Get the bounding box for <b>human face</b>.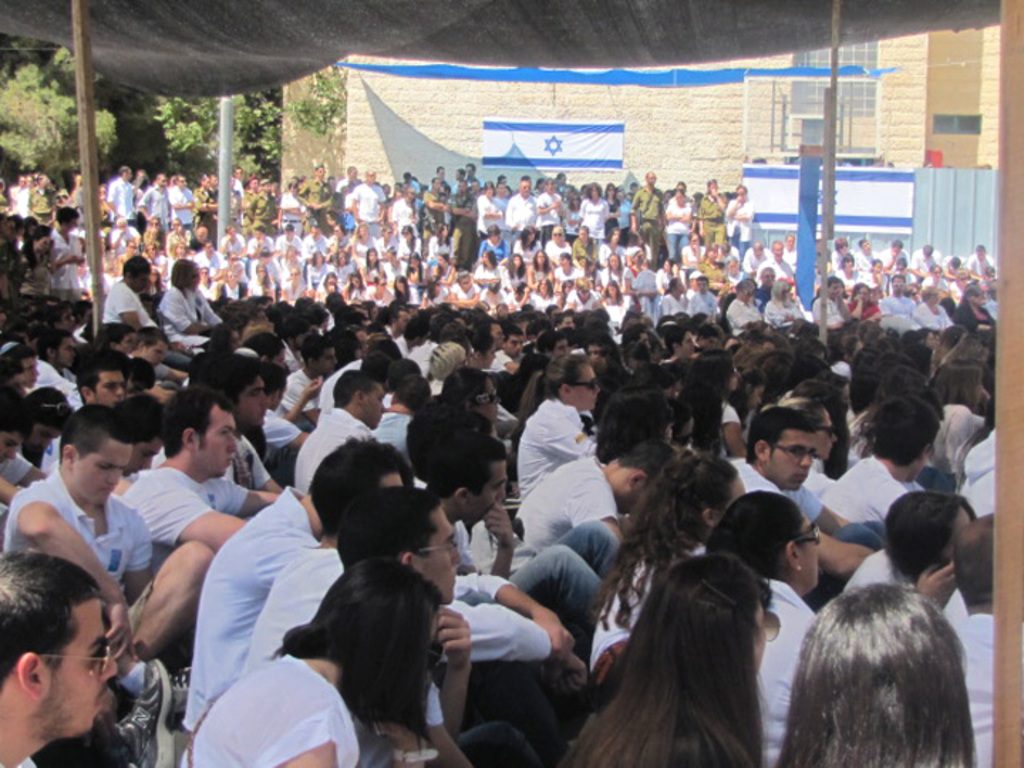
<bbox>572, 360, 597, 414</bbox>.
